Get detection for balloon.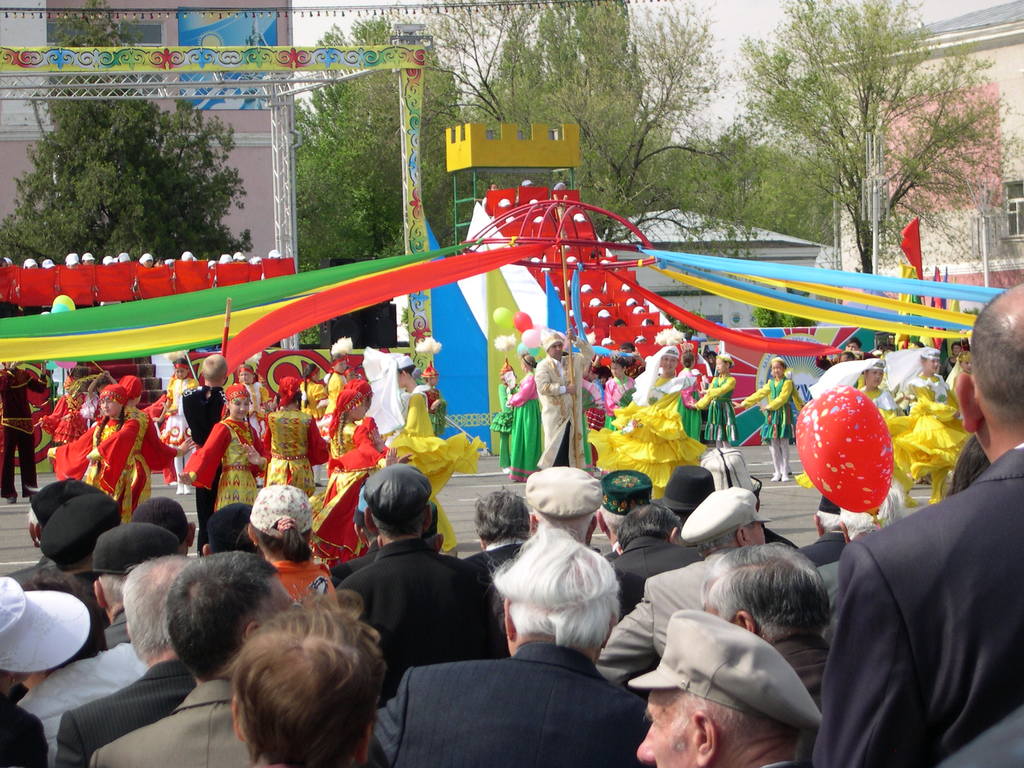
Detection: (left=521, top=328, right=536, bottom=344).
